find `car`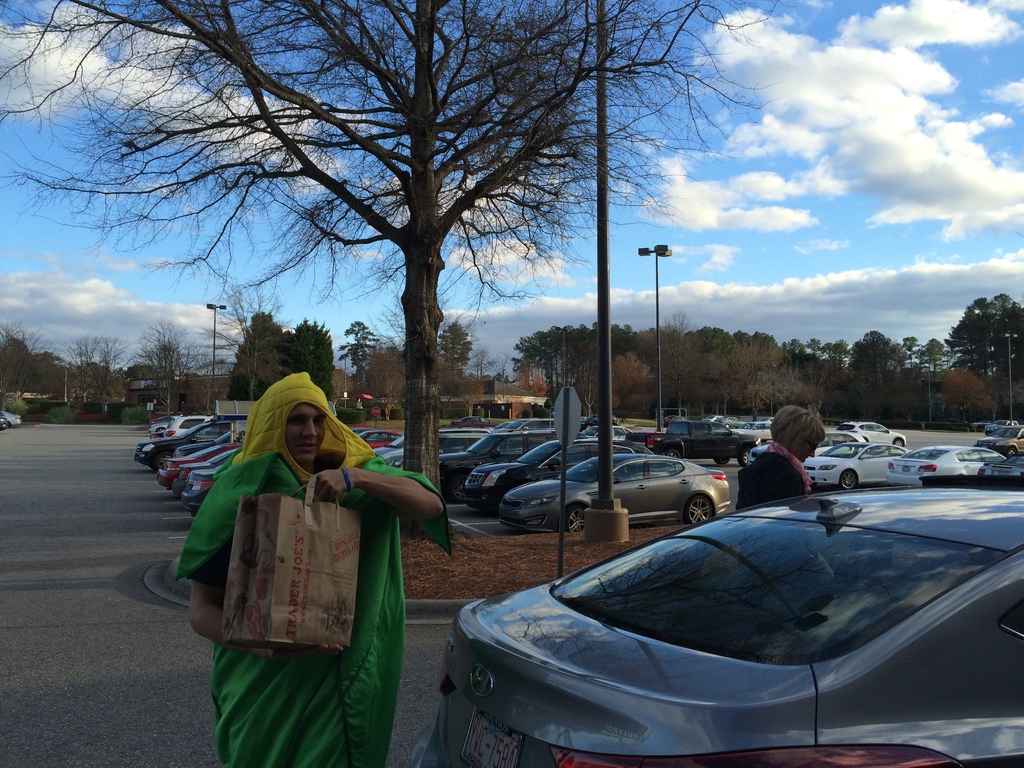
(0,411,20,427)
